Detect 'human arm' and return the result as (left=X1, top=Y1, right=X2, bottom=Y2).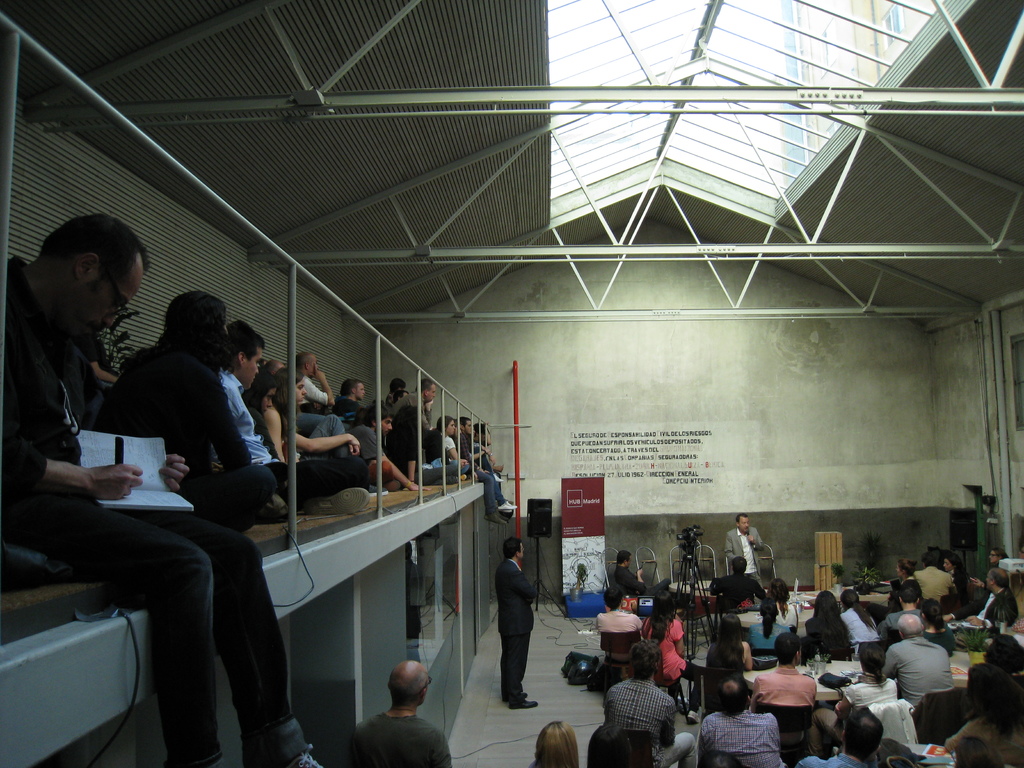
(left=743, top=524, right=765, bottom=550).
